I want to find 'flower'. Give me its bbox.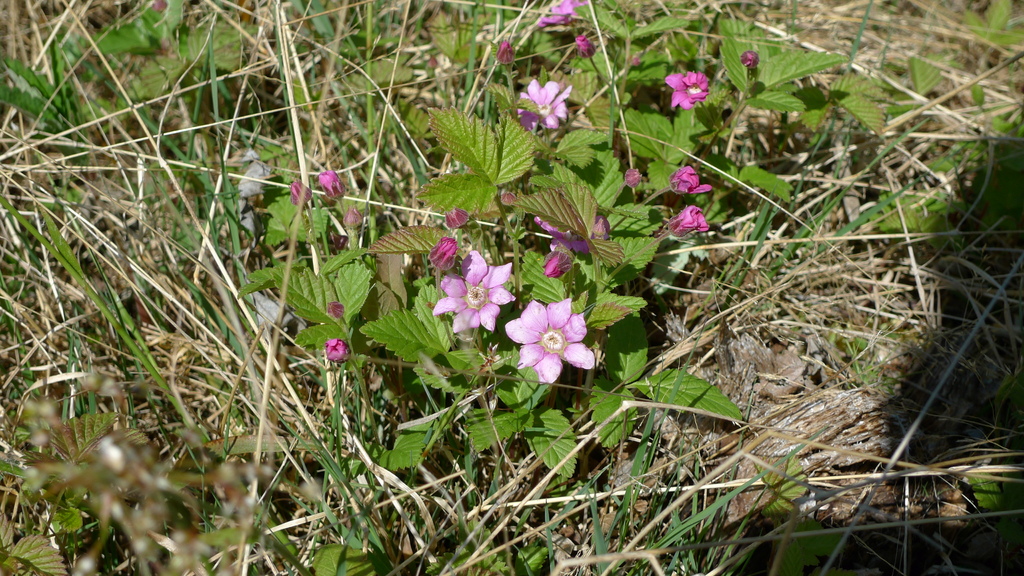
locate(531, 0, 589, 25).
